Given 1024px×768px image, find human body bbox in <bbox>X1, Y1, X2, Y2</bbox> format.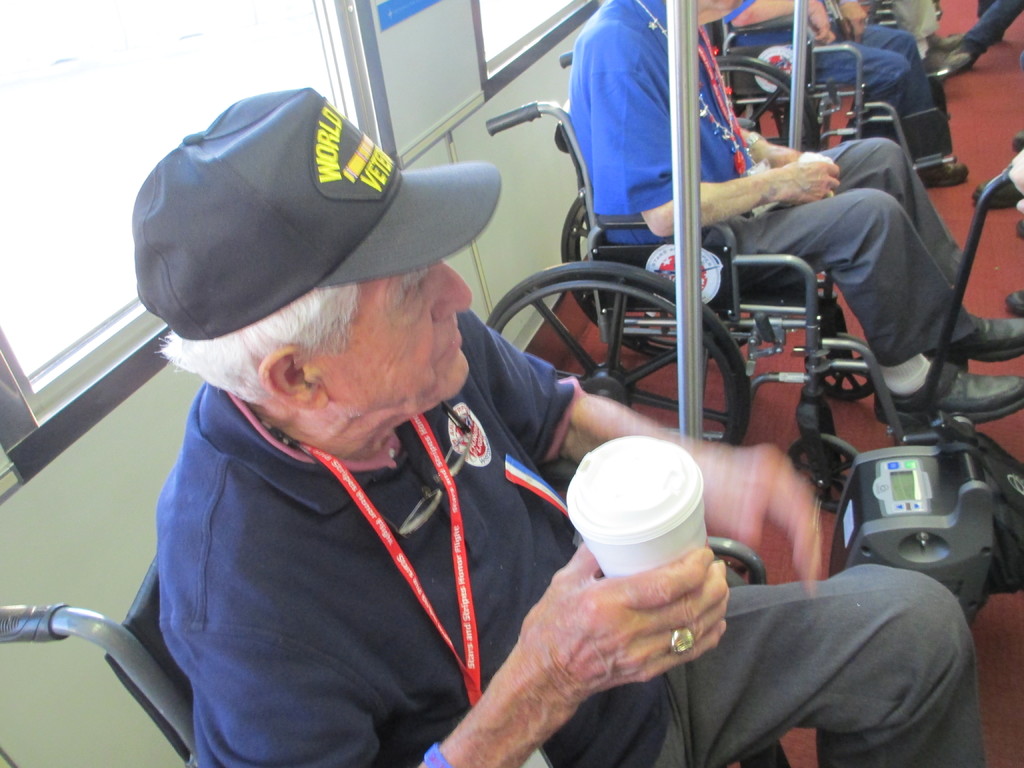
<bbox>214, 61, 908, 751</bbox>.
